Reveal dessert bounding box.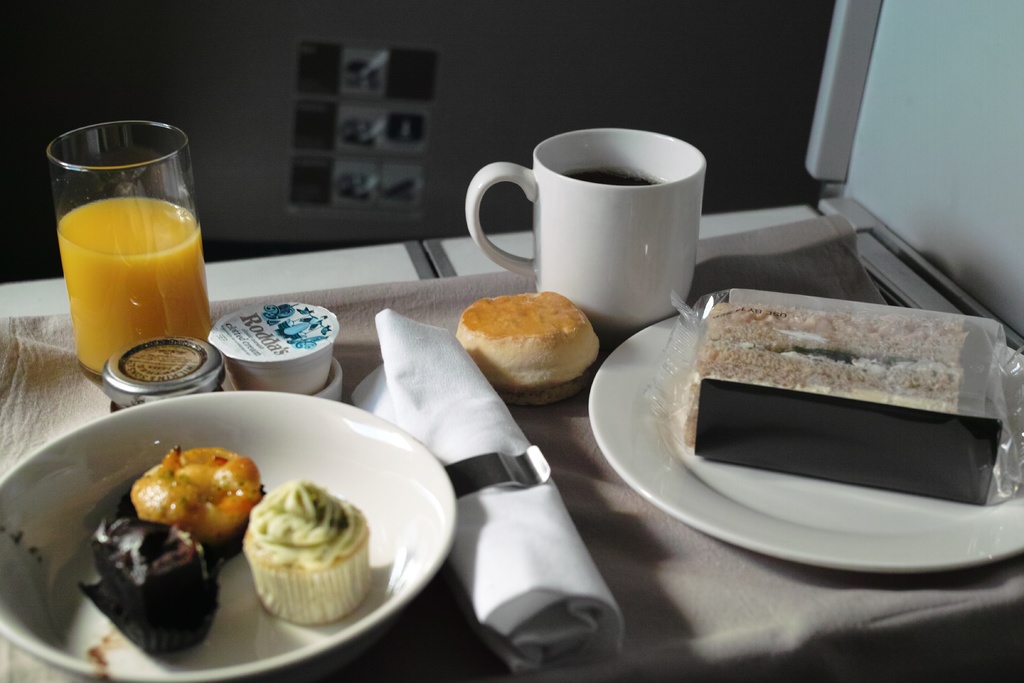
Revealed: rect(221, 486, 369, 641).
